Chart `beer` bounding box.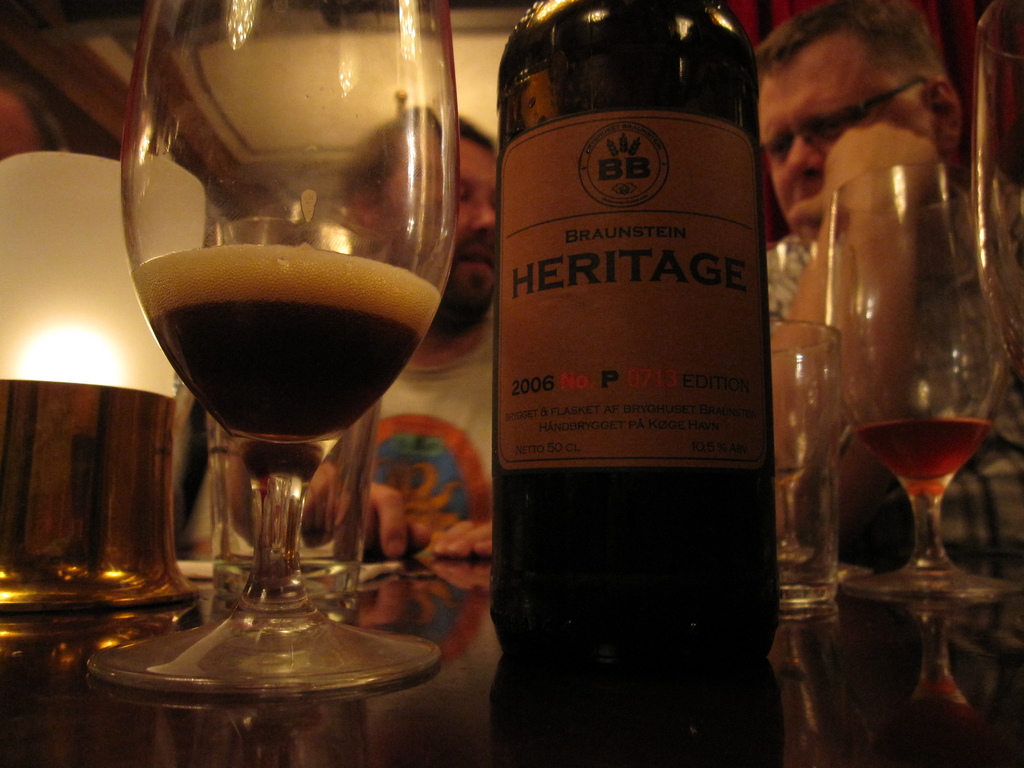
Charted: crop(487, 0, 796, 733).
